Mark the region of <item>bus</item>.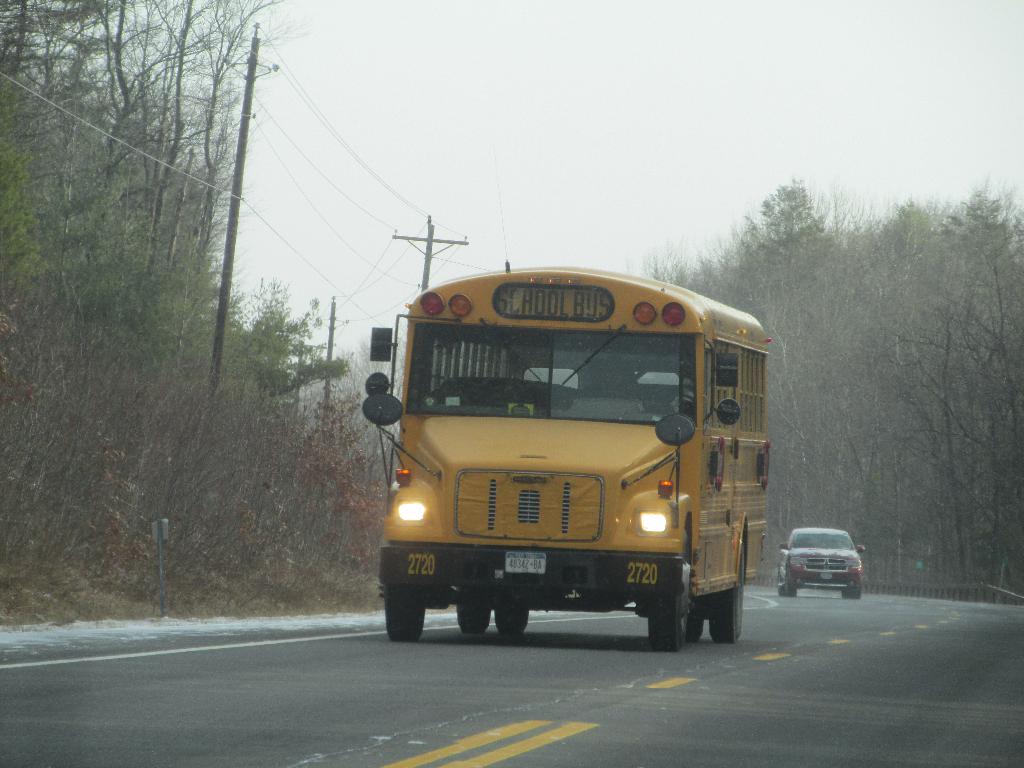
Region: bbox(365, 263, 774, 650).
